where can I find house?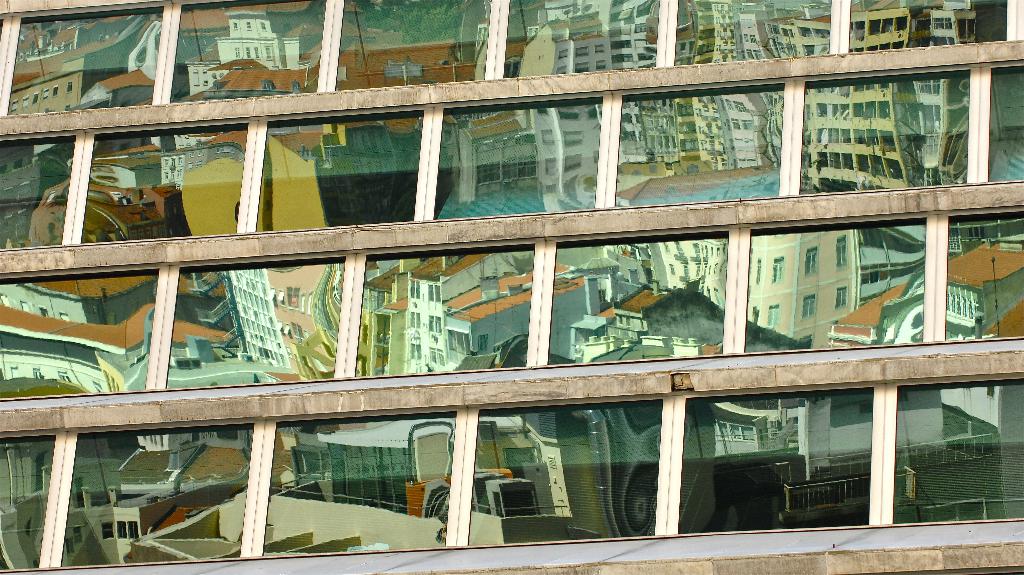
You can find it at pyautogui.locateOnScreen(674, 0, 831, 65).
